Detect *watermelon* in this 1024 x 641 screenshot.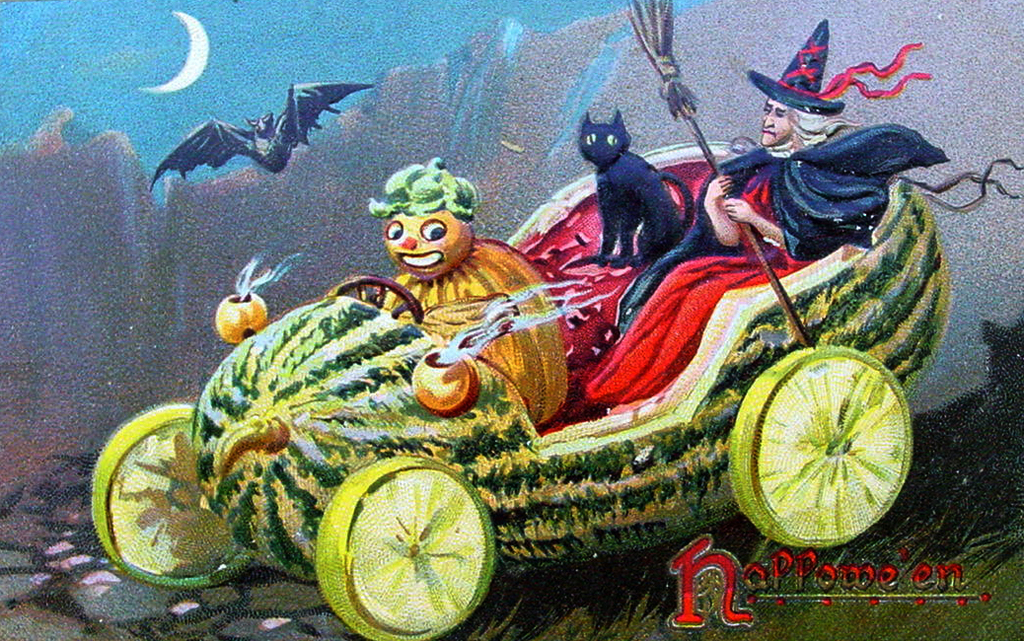
Detection: locate(190, 141, 951, 576).
